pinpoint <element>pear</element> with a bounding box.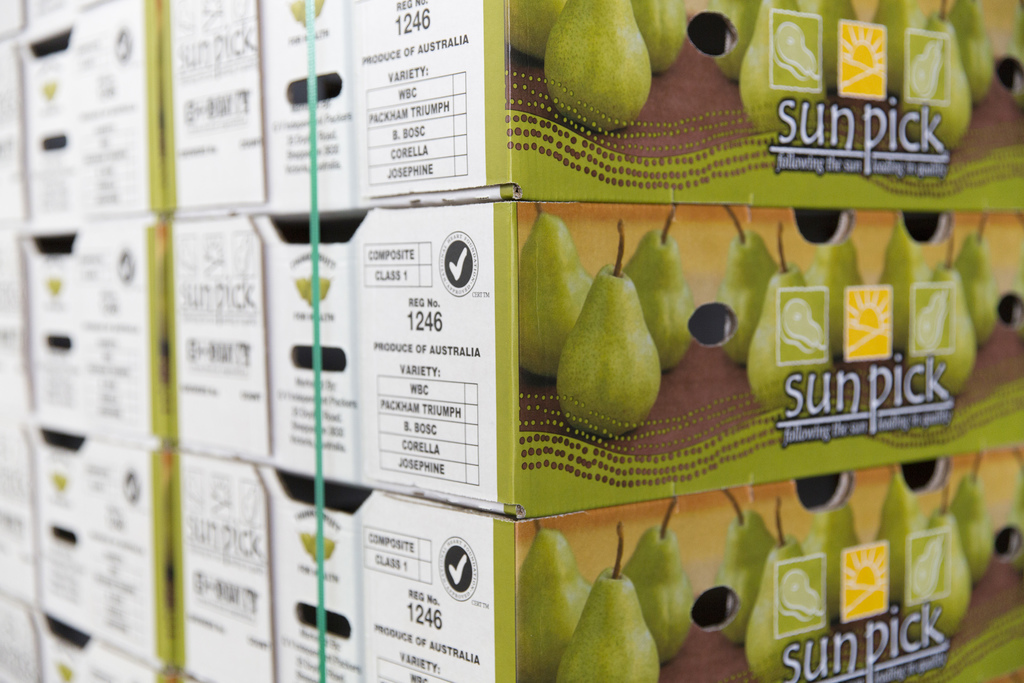
(881,214,934,359).
